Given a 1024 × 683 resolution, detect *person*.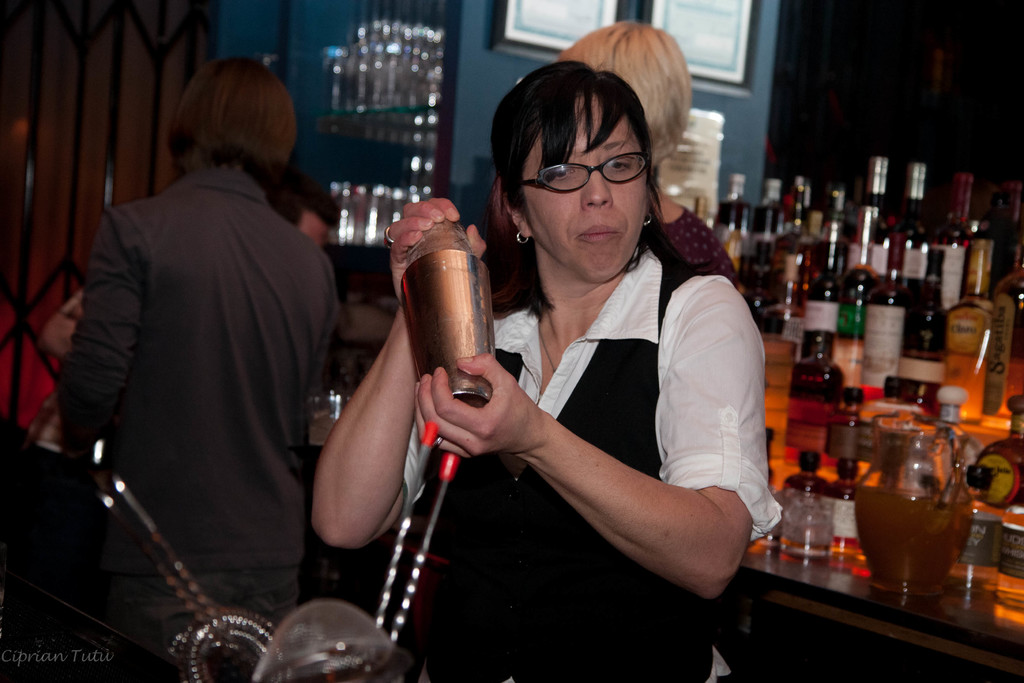
{"left": 52, "top": 42, "right": 343, "bottom": 660}.
